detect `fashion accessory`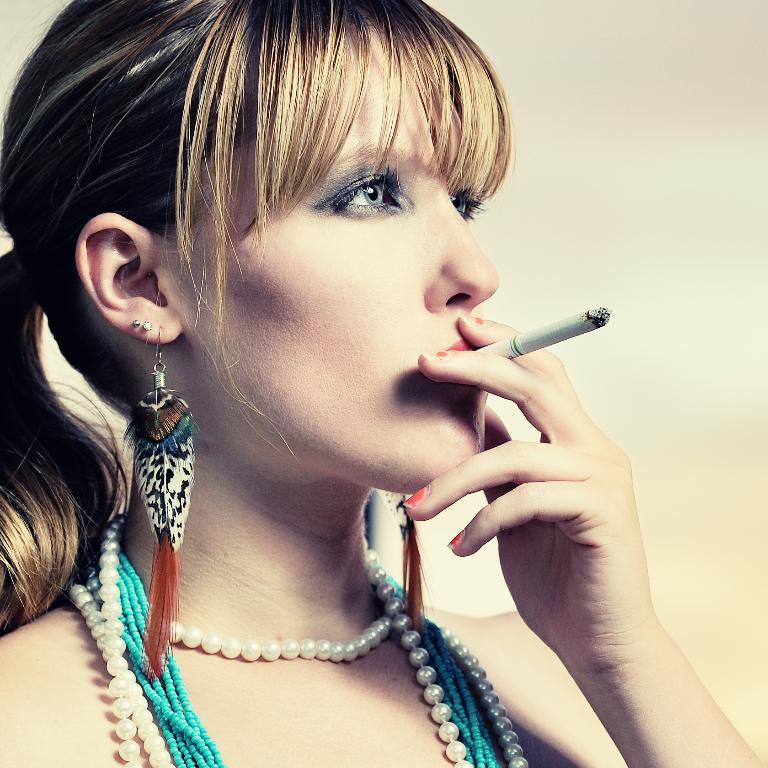
box=[66, 514, 536, 767]
